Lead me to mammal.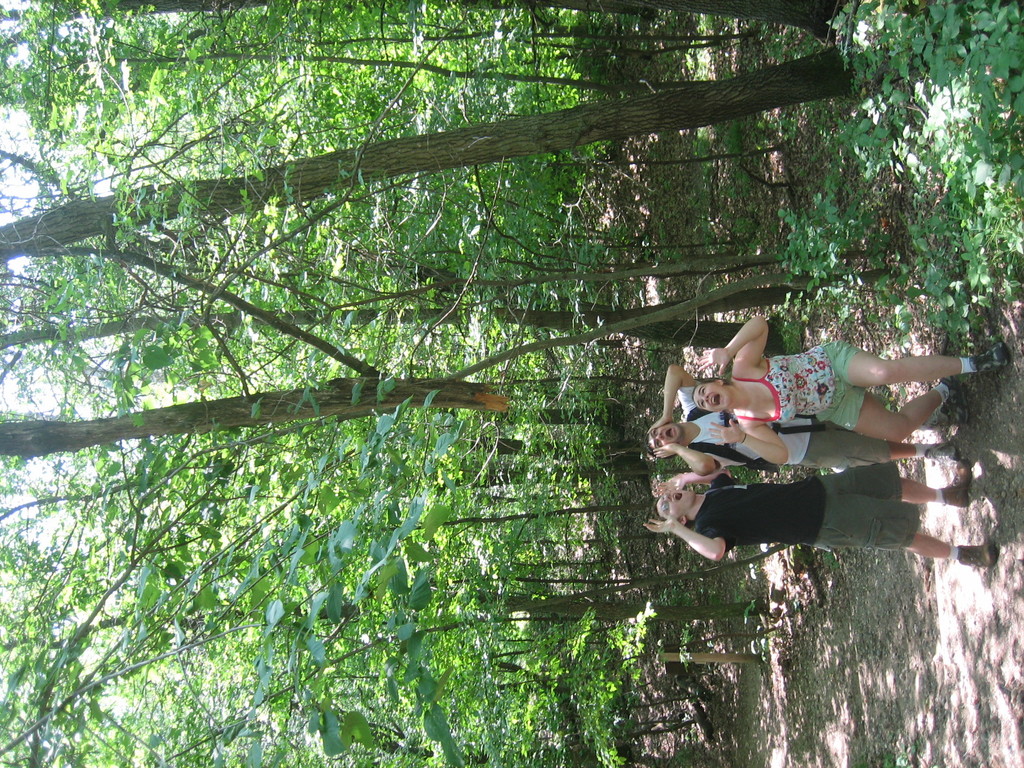
Lead to pyautogui.locateOnScreen(684, 284, 1018, 481).
